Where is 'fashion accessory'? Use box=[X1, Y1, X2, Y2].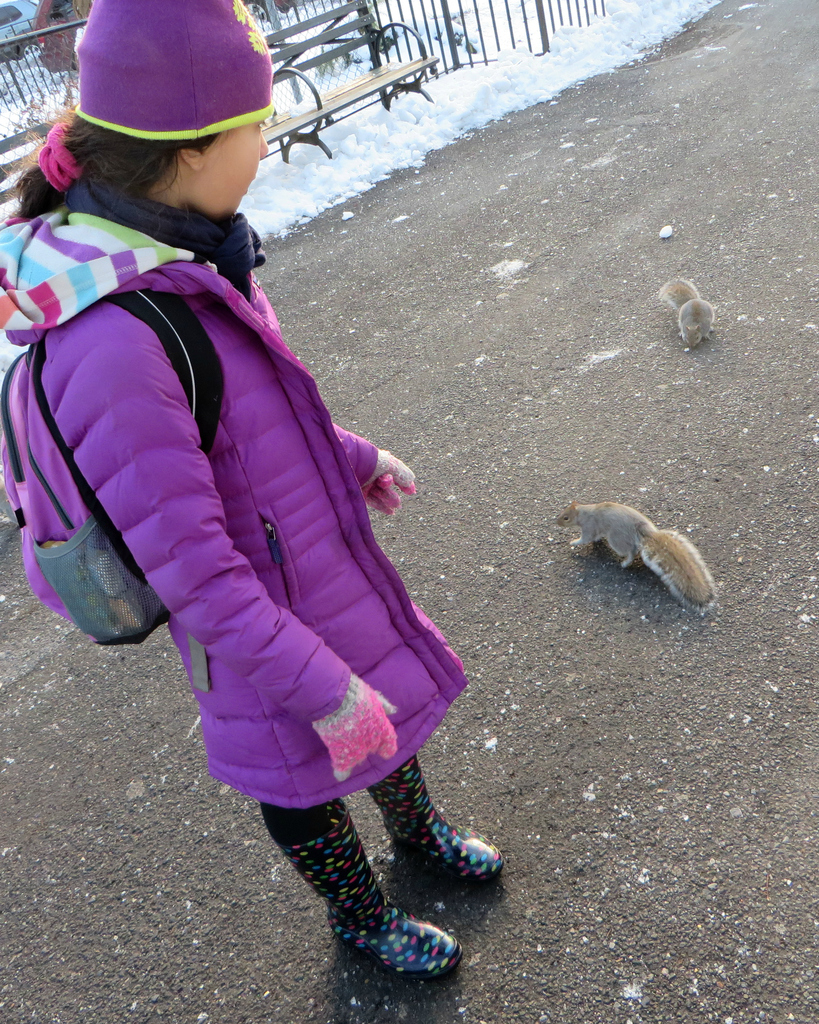
box=[35, 113, 87, 190].
